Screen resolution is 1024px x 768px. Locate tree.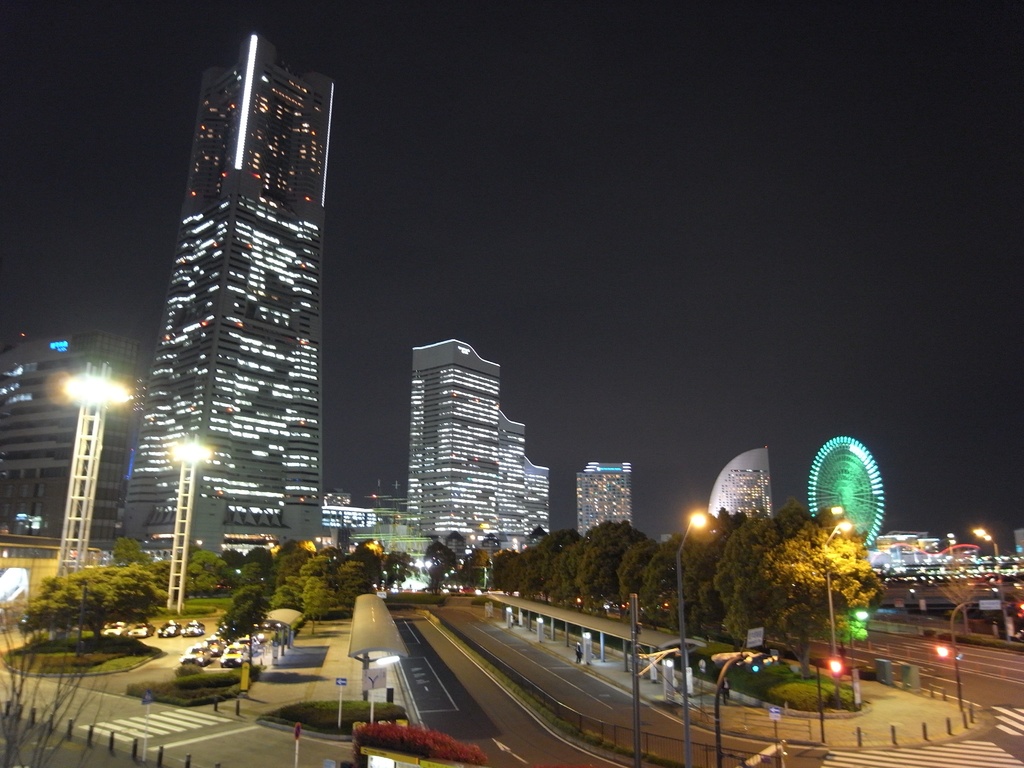
107, 538, 172, 590.
